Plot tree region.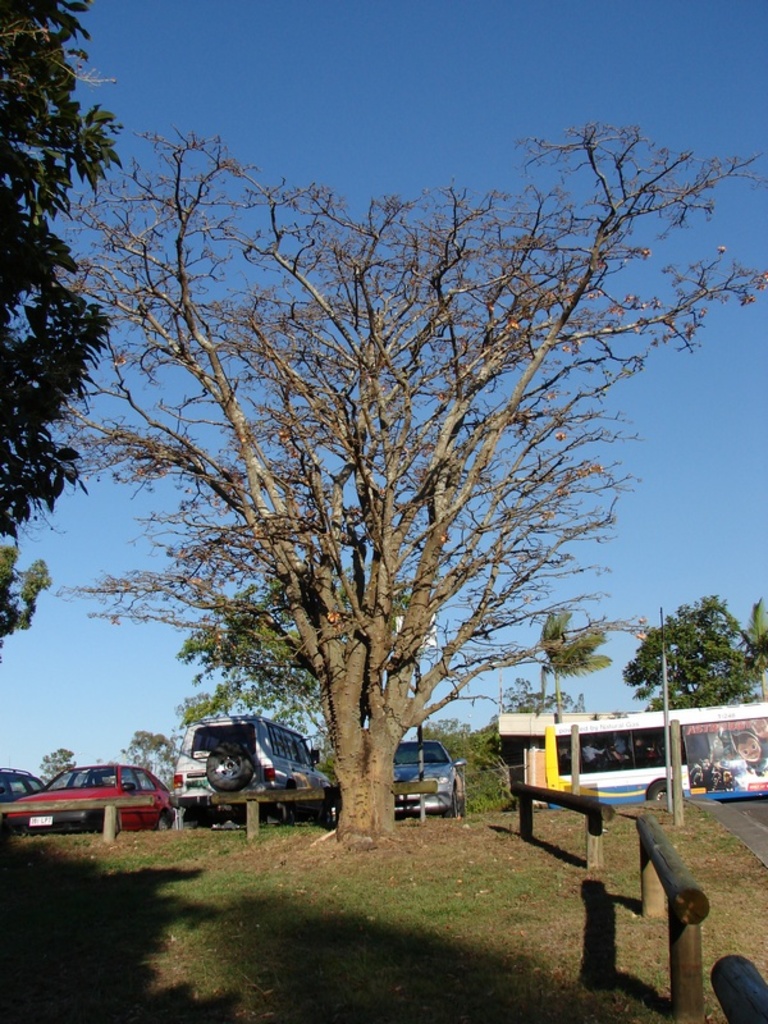
Plotted at (left=527, top=593, right=609, bottom=741).
